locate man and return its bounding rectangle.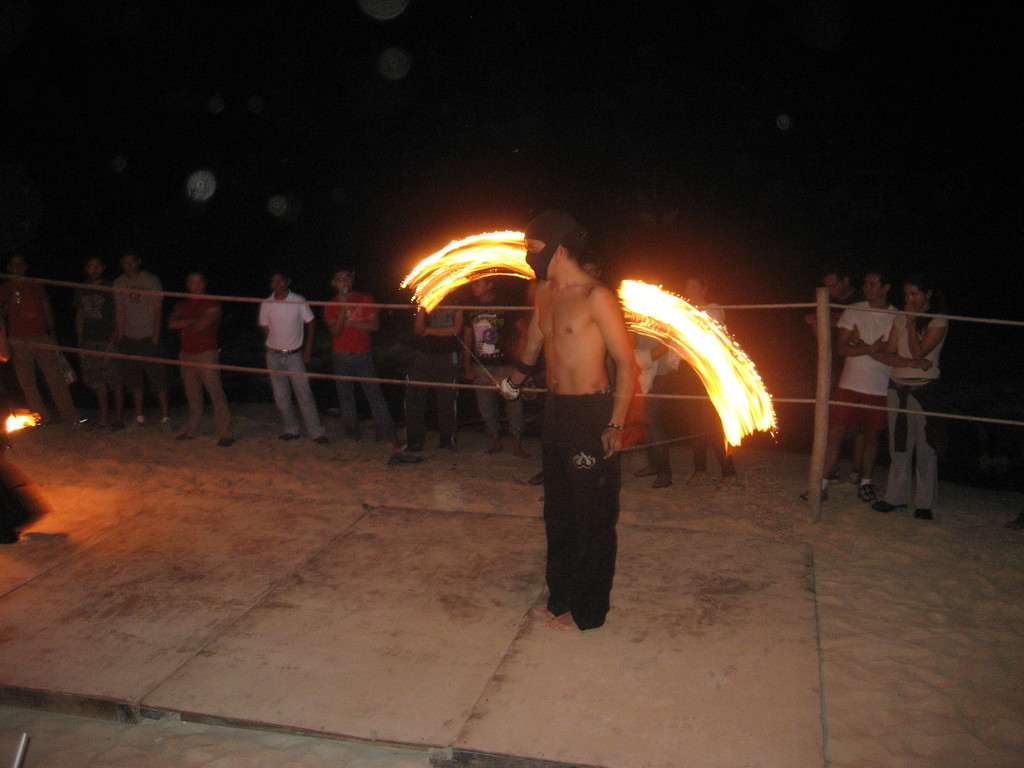
x1=318, y1=260, x2=401, y2=442.
